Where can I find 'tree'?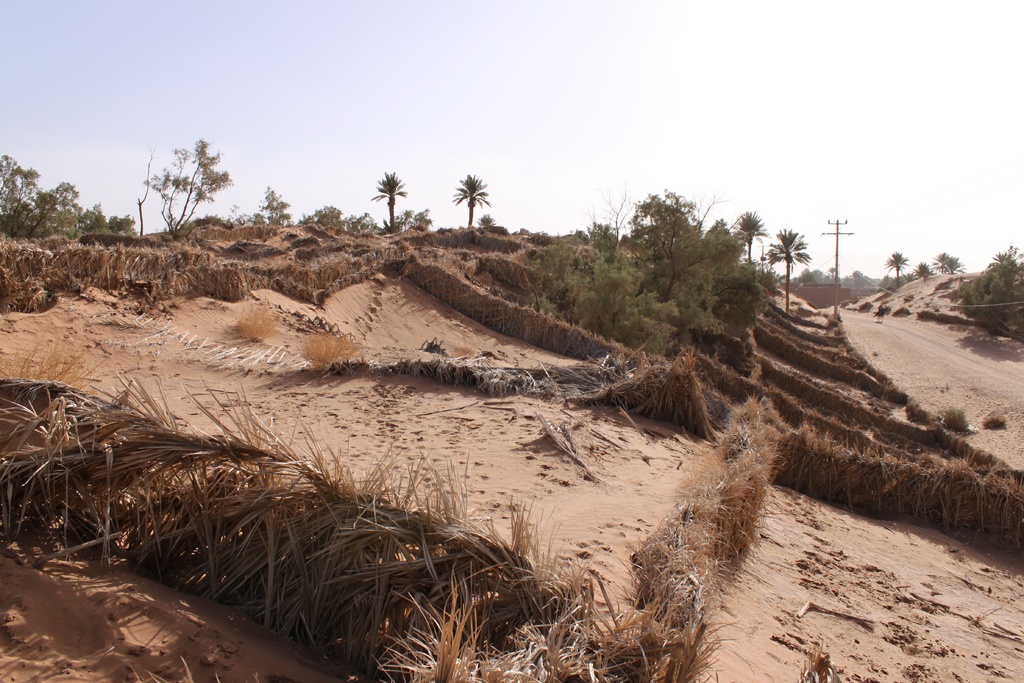
You can find it at crop(408, 203, 430, 228).
